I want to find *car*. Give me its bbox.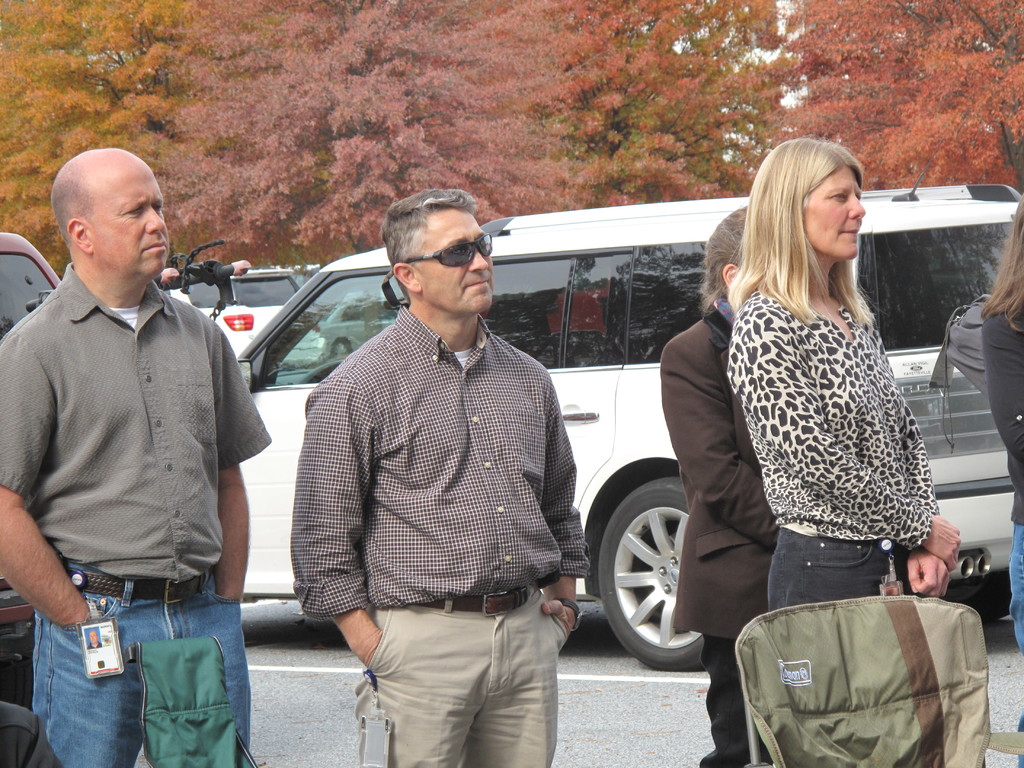
[174,271,333,365].
